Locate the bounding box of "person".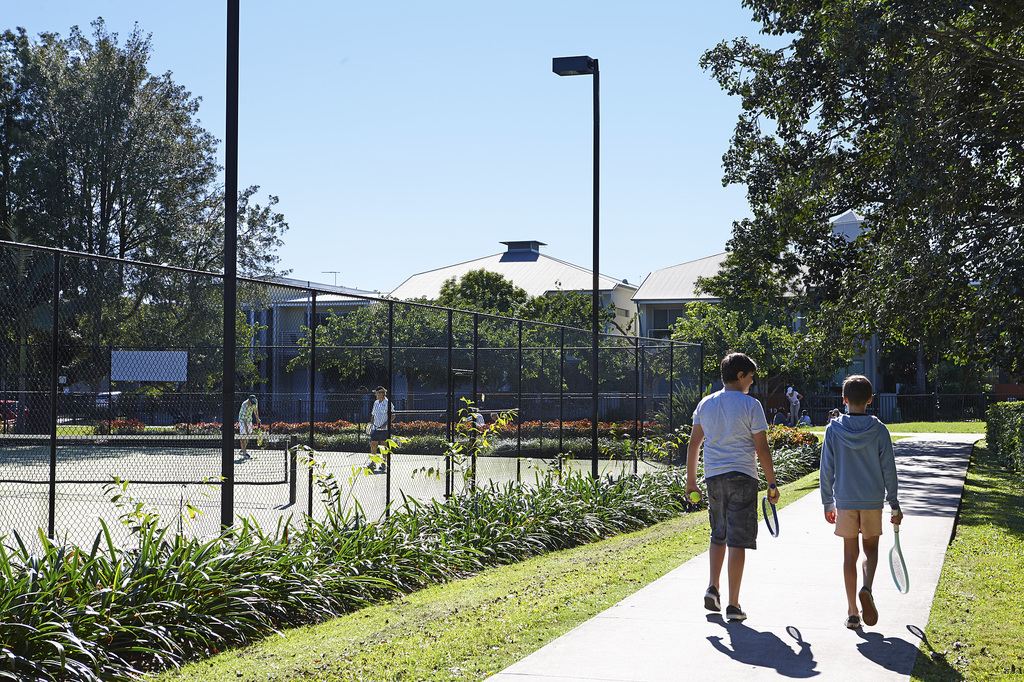
Bounding box: 785 386 804 424.
